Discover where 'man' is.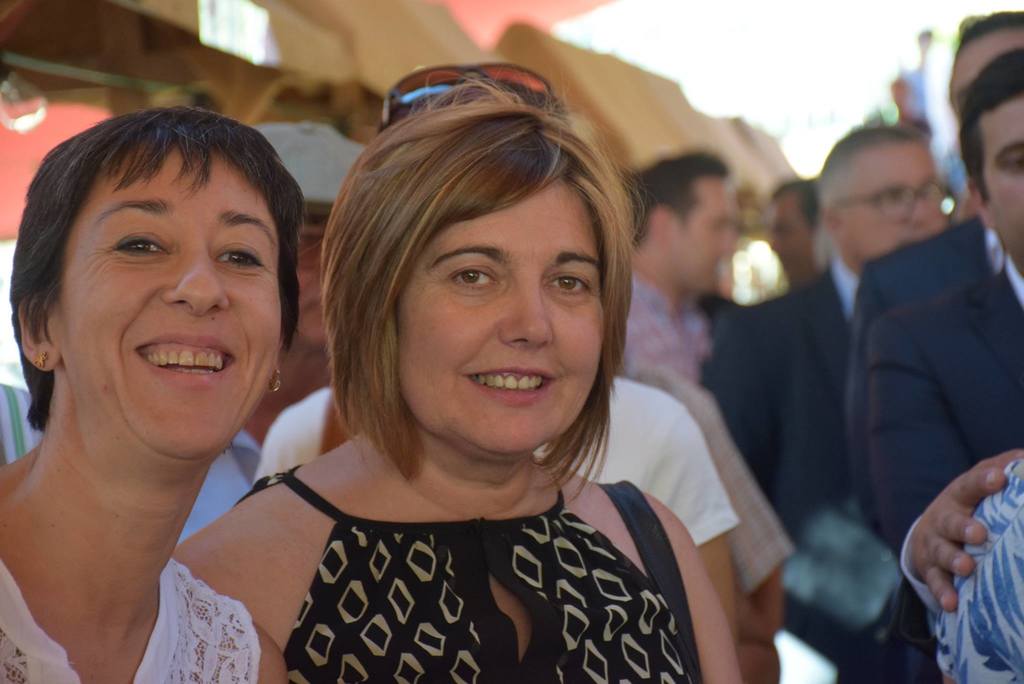
Discovered at box=[619, 150, 741, 382].
